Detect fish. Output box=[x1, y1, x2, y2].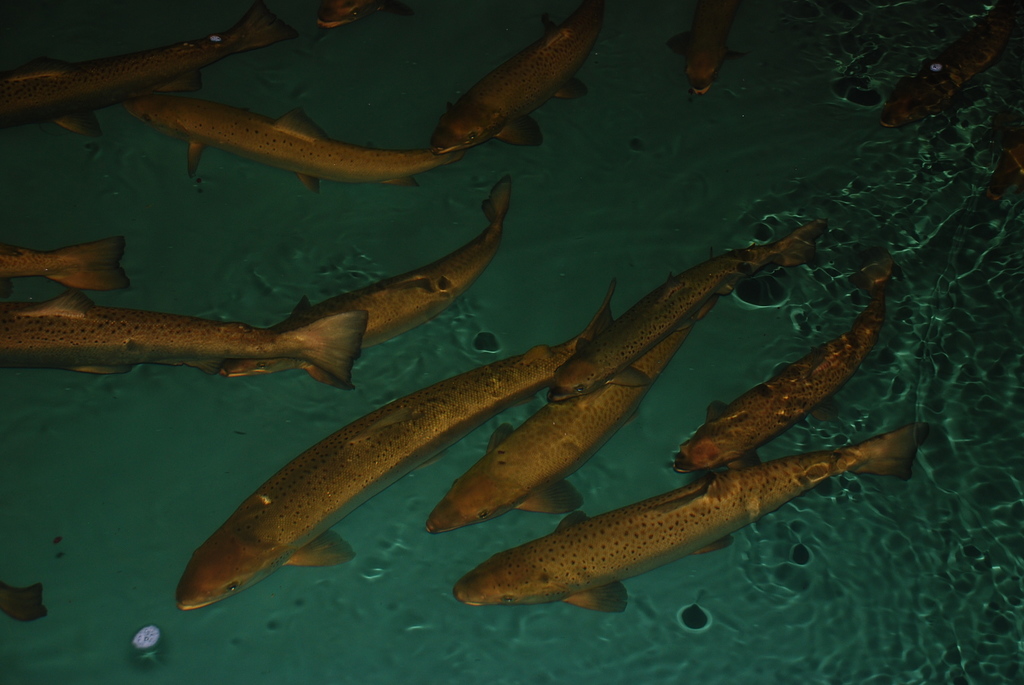
box=[217, 177, 511, 382].
